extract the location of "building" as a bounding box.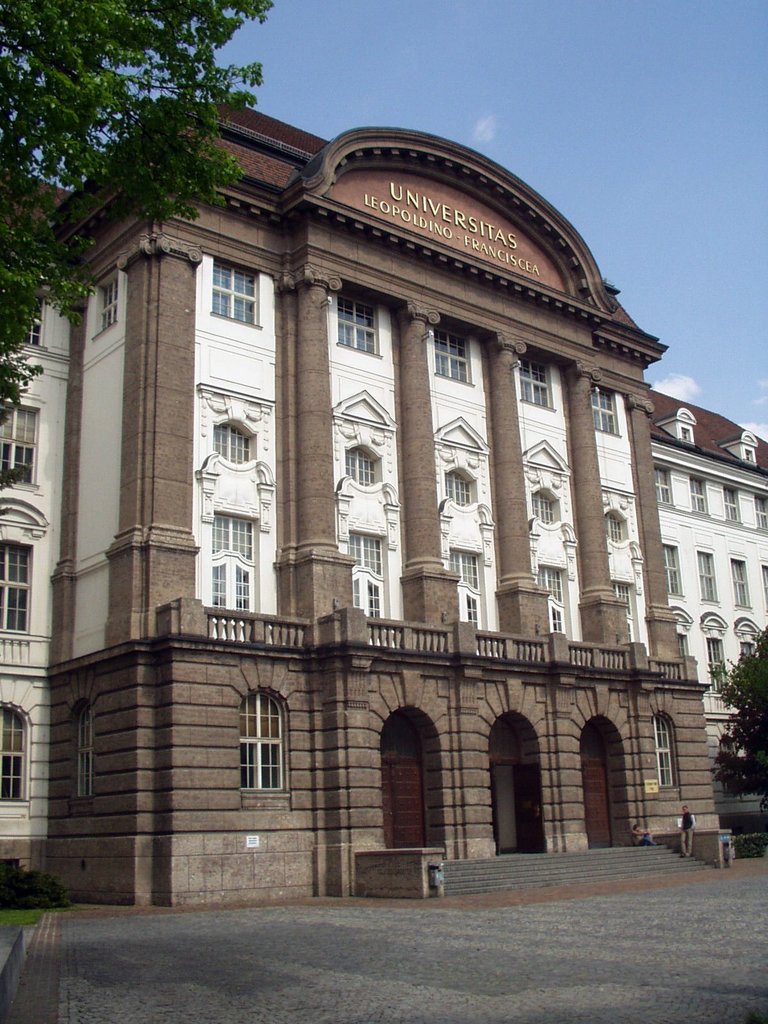
detection(38, 104, 755, 883).
